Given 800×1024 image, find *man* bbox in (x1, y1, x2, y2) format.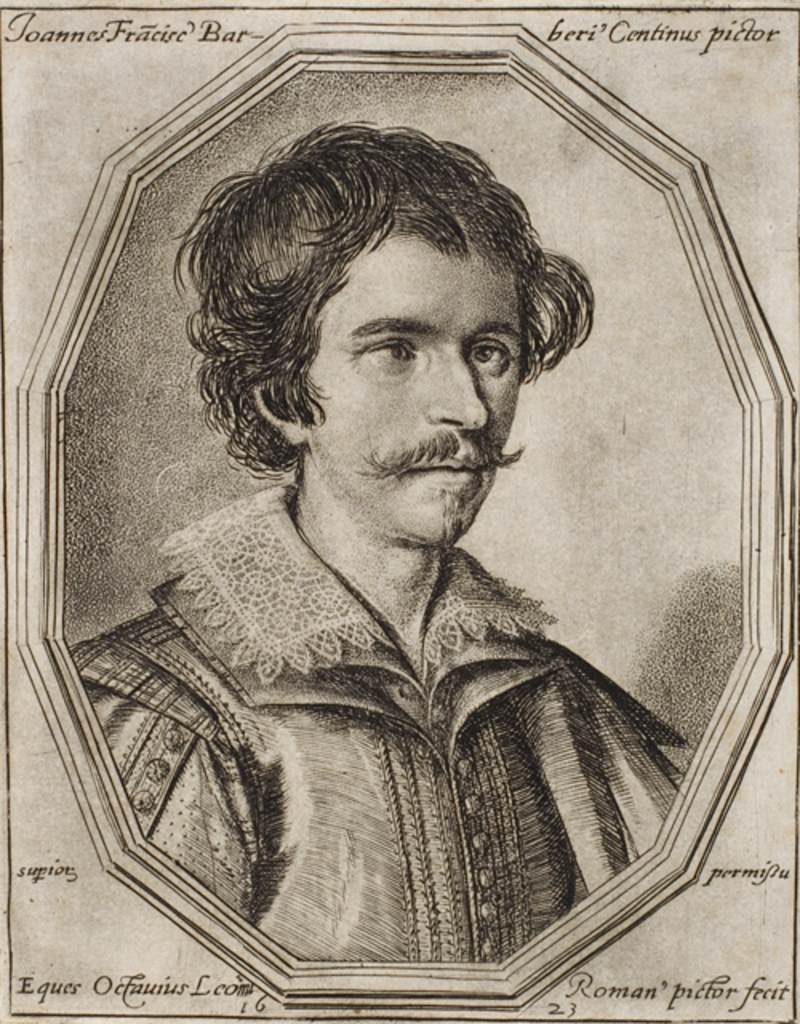
(42, 123, 741, 918).
